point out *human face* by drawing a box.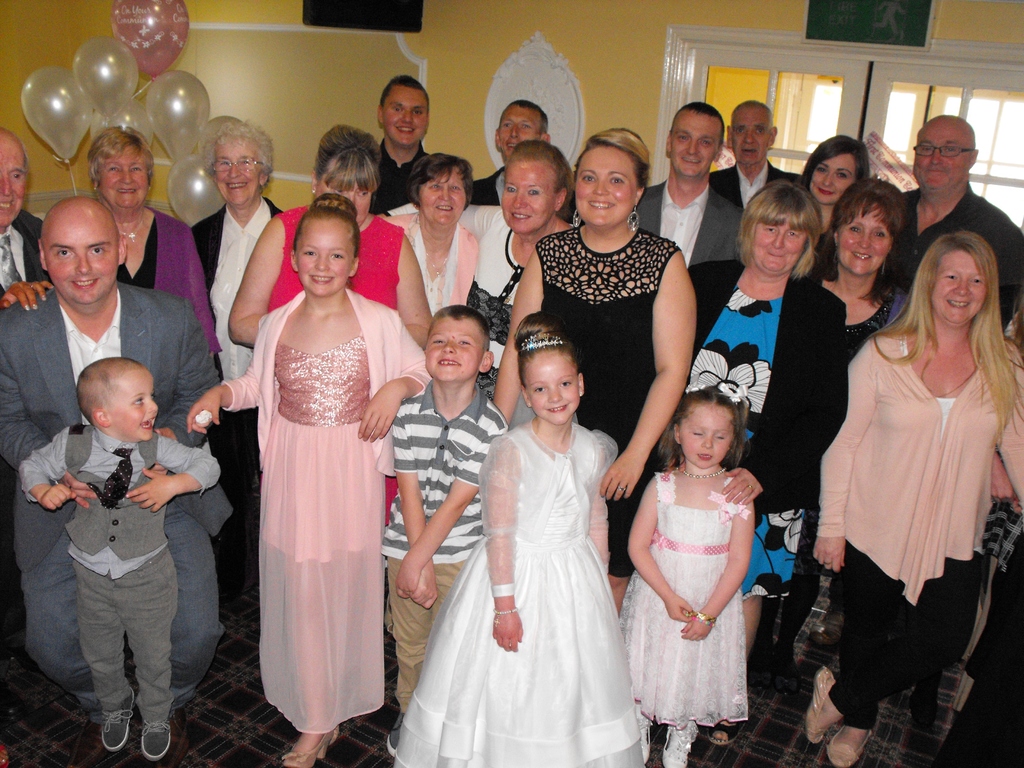
[746, 213, 809, 276].
